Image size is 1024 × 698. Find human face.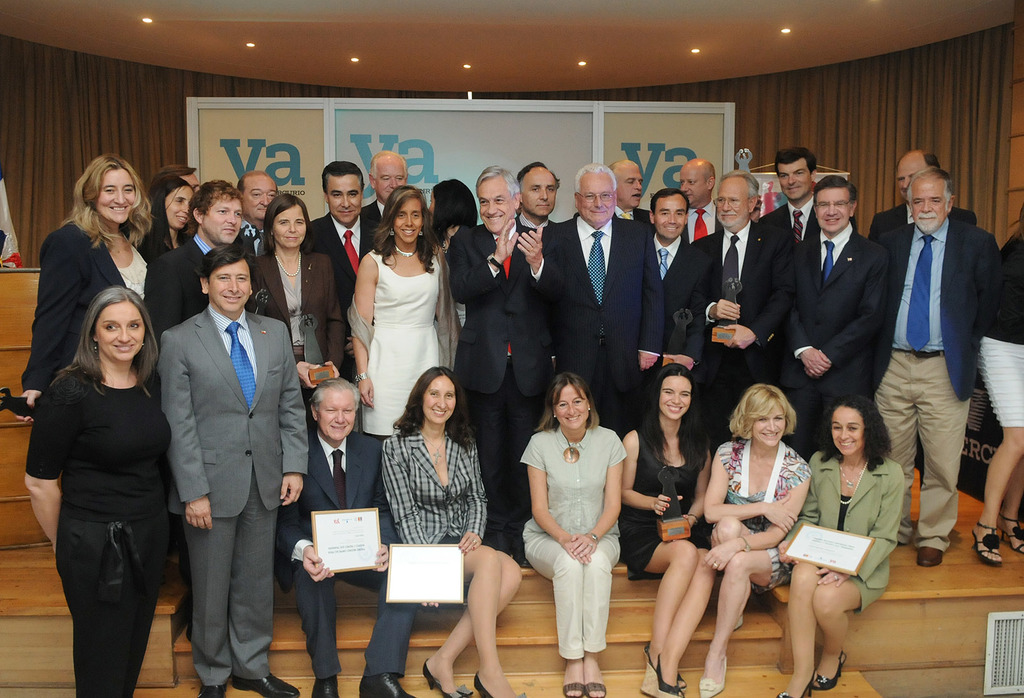
x1=95 y1=302 x2=147 y2=365.
